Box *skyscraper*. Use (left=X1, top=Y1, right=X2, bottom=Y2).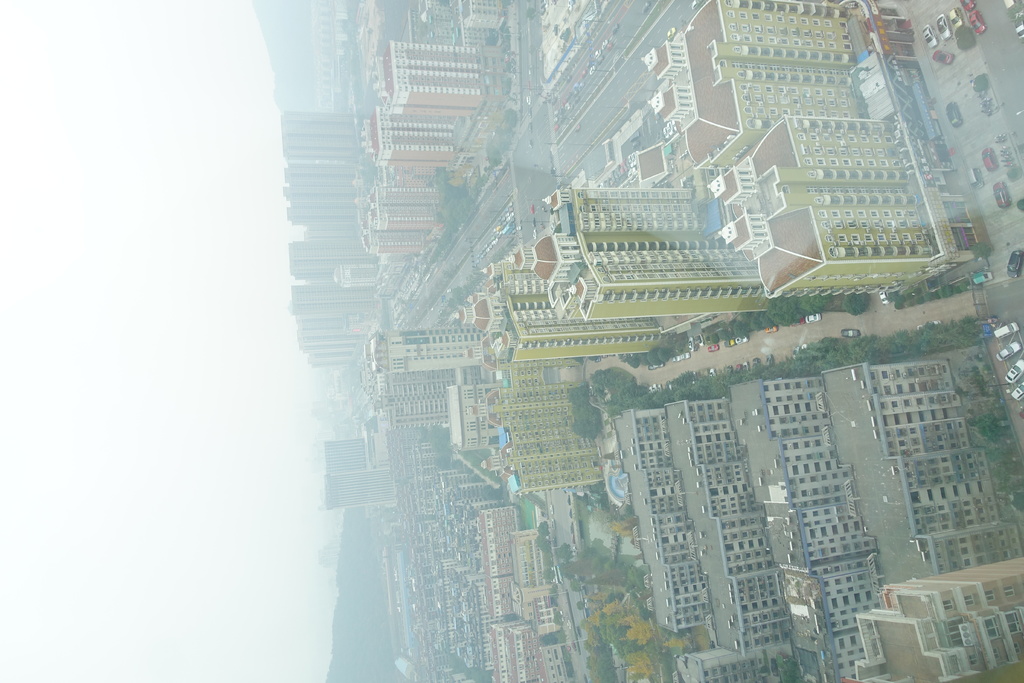
(left=362, top=324, right=482, bottom=368).
